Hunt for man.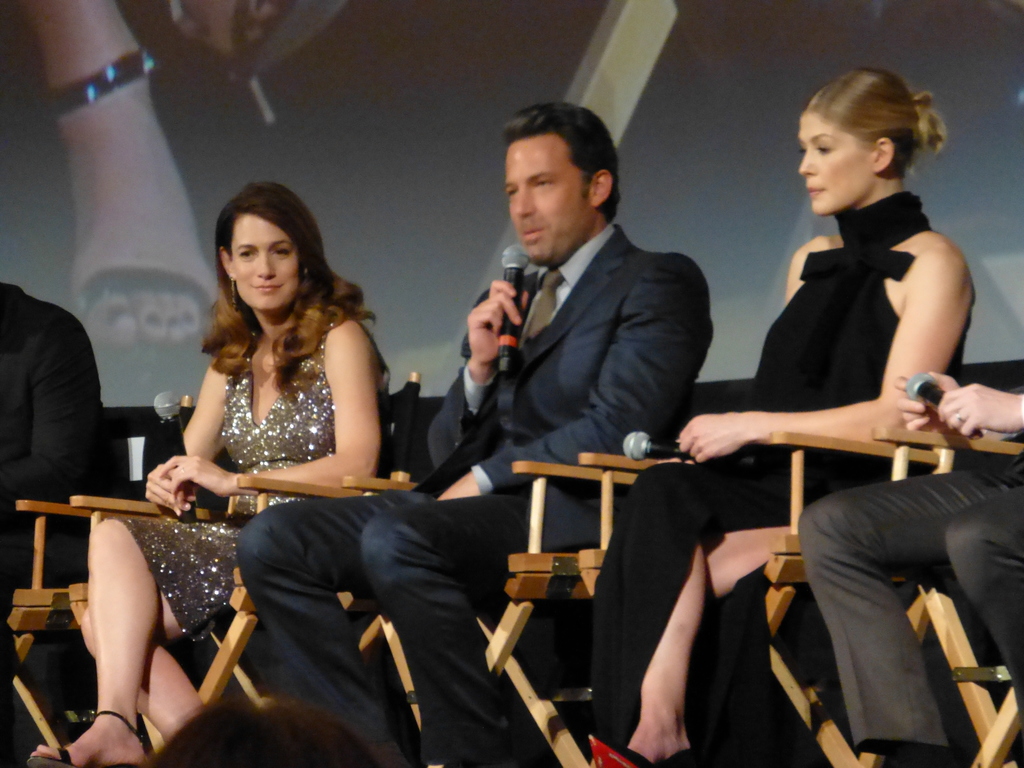
Hunted down at (left=0, top=283, right=109, bottom=767).
